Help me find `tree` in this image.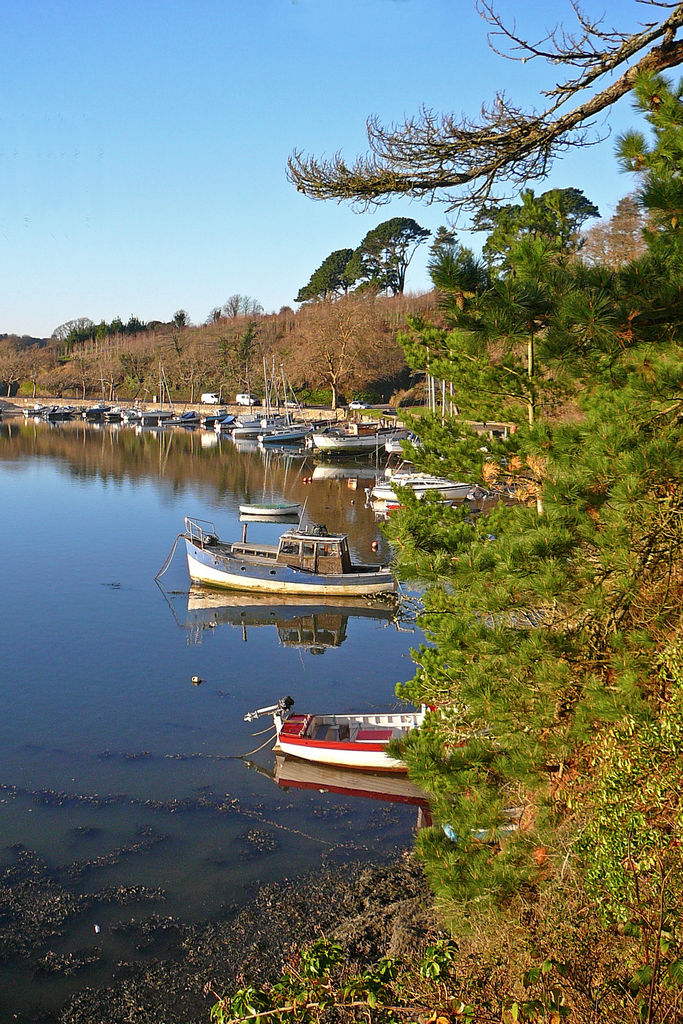
Found it: x1=481 y1=170 x2=592 y2=316.
